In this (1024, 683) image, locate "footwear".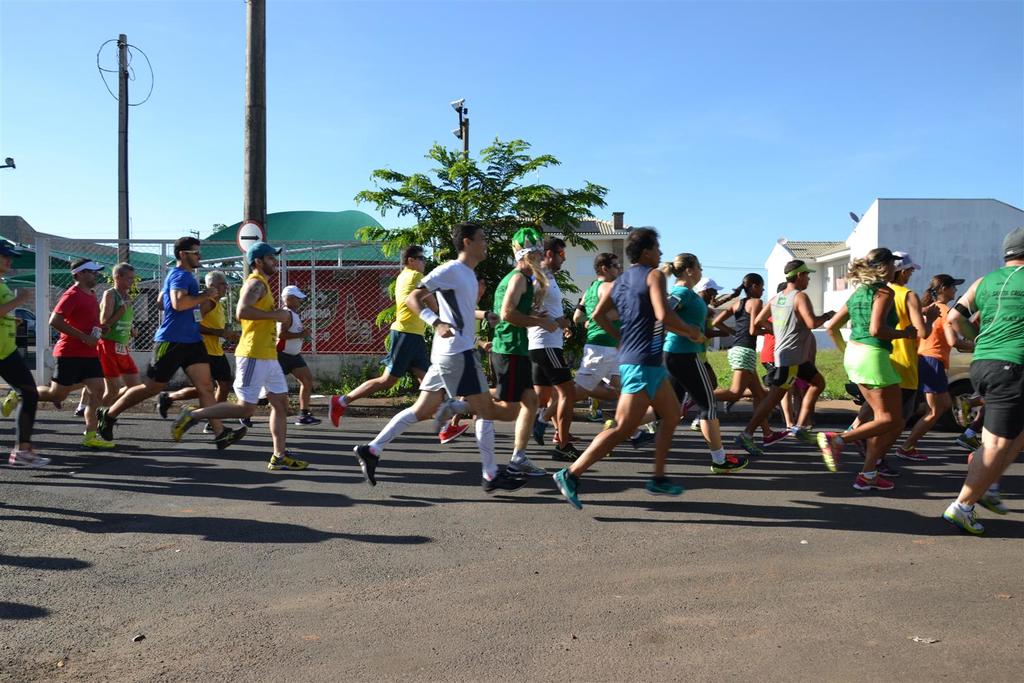
Bounding box: [x1=0, y1=391, x2=17, y2=425].
